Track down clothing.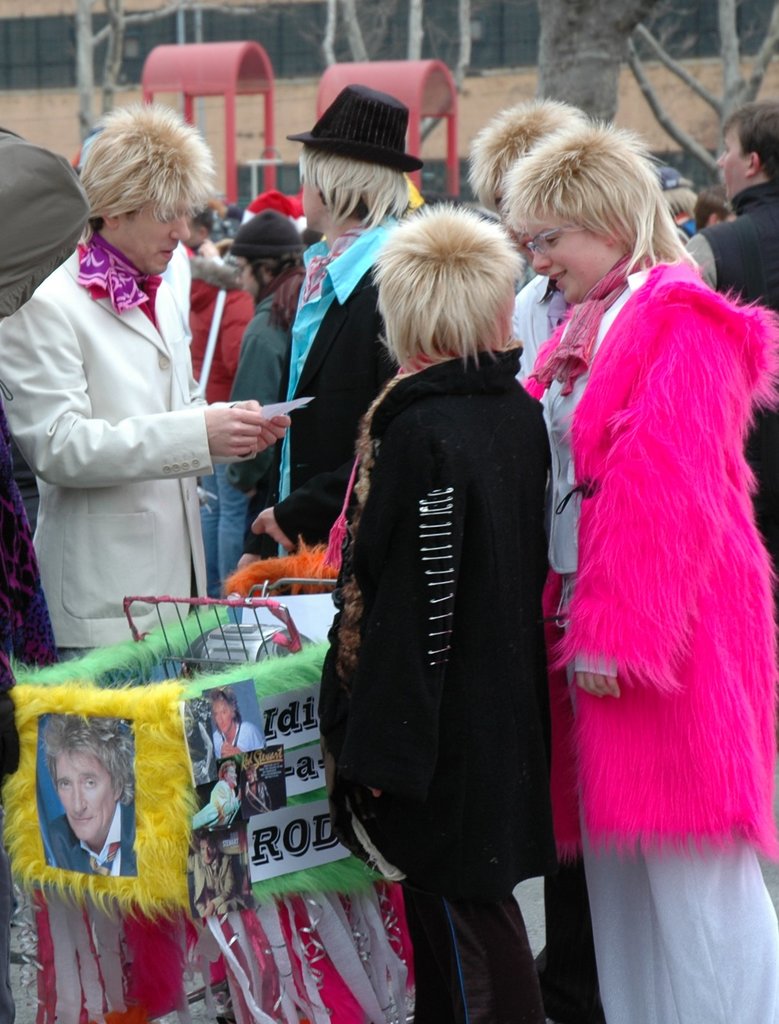
Tracked to [left=25, top=185, right=271, bottom=673].
